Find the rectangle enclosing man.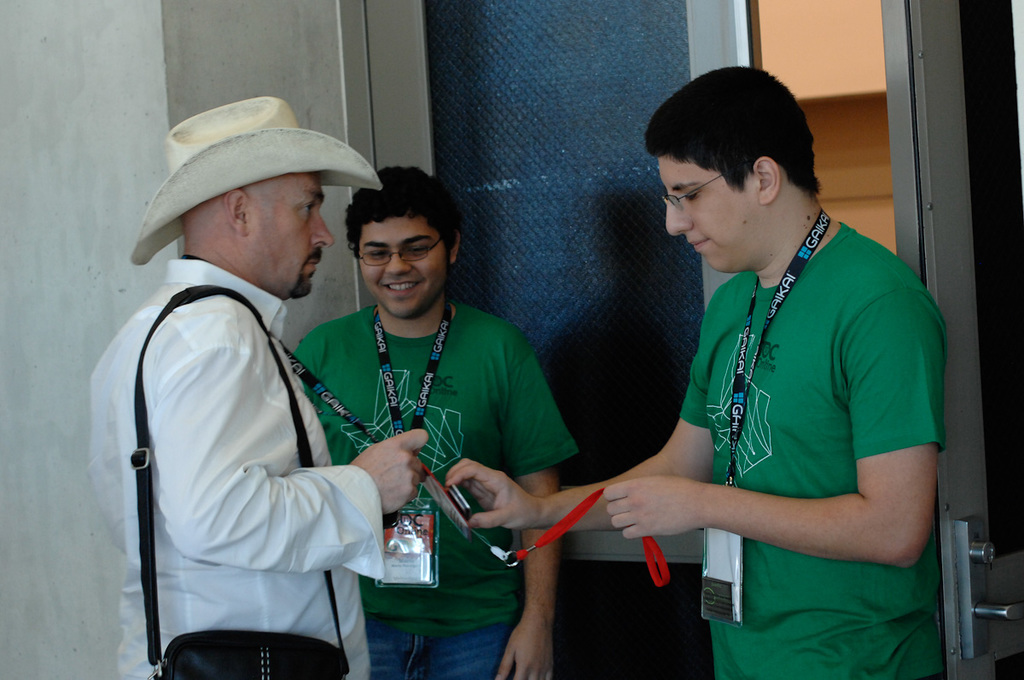
bbox=[446, 61, 941, 679].
